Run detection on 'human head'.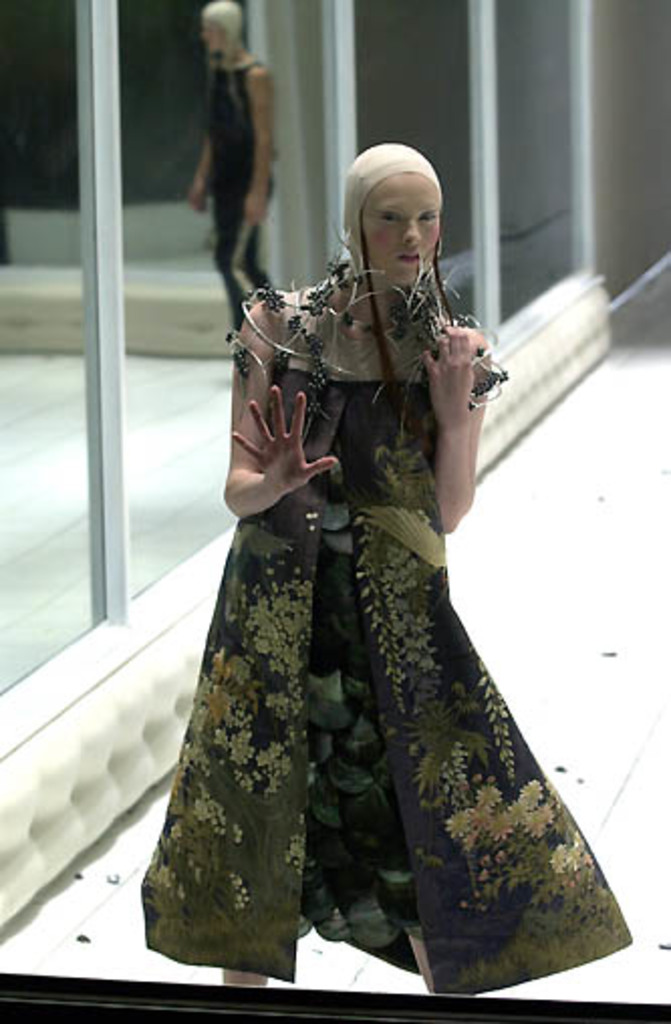
Result: rect(318, 137, 445, 300).
